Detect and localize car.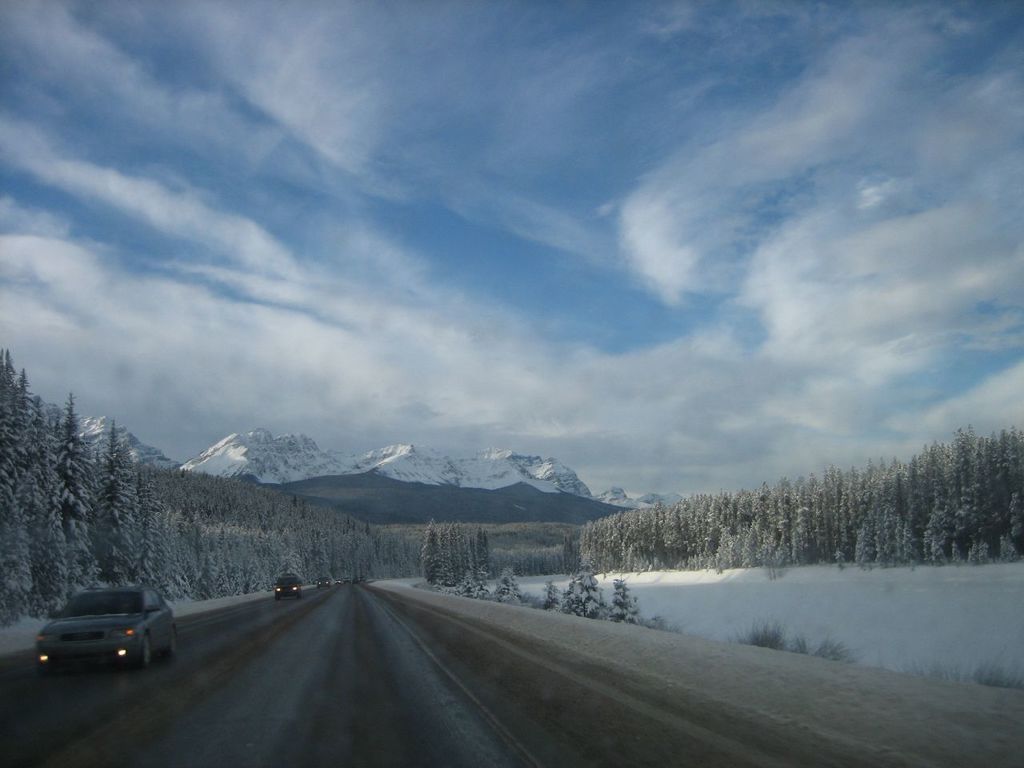
Localized at [344, 577, 350, 584].
